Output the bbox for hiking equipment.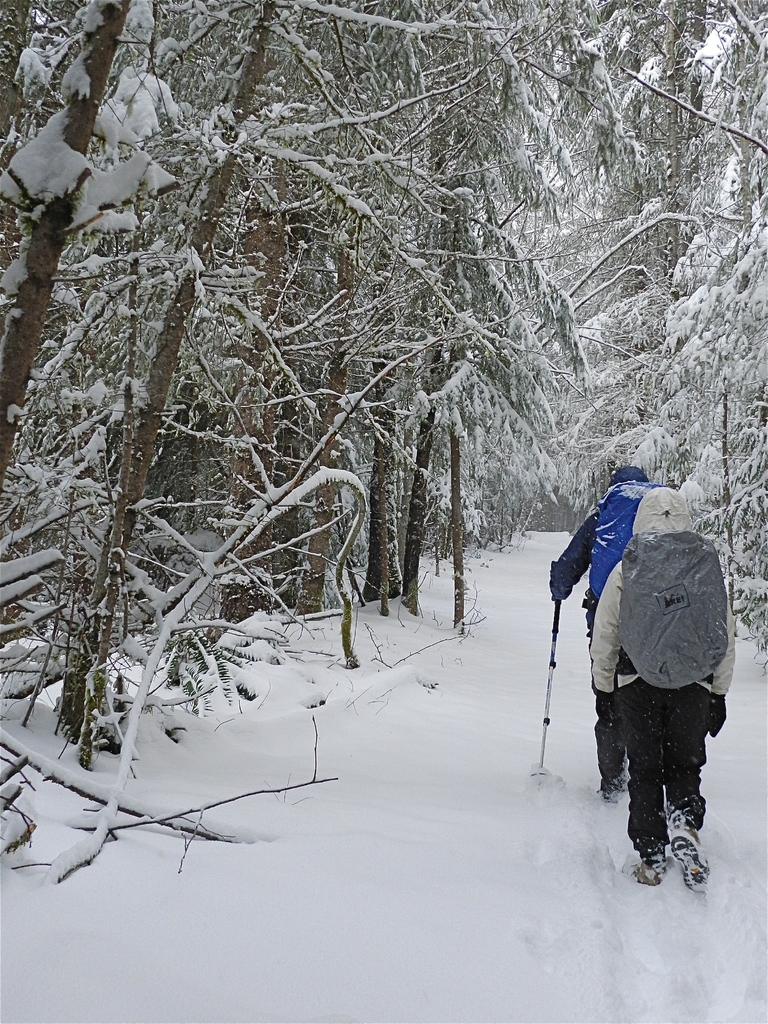
(left=618, top=532, right=747, bottom=698).
